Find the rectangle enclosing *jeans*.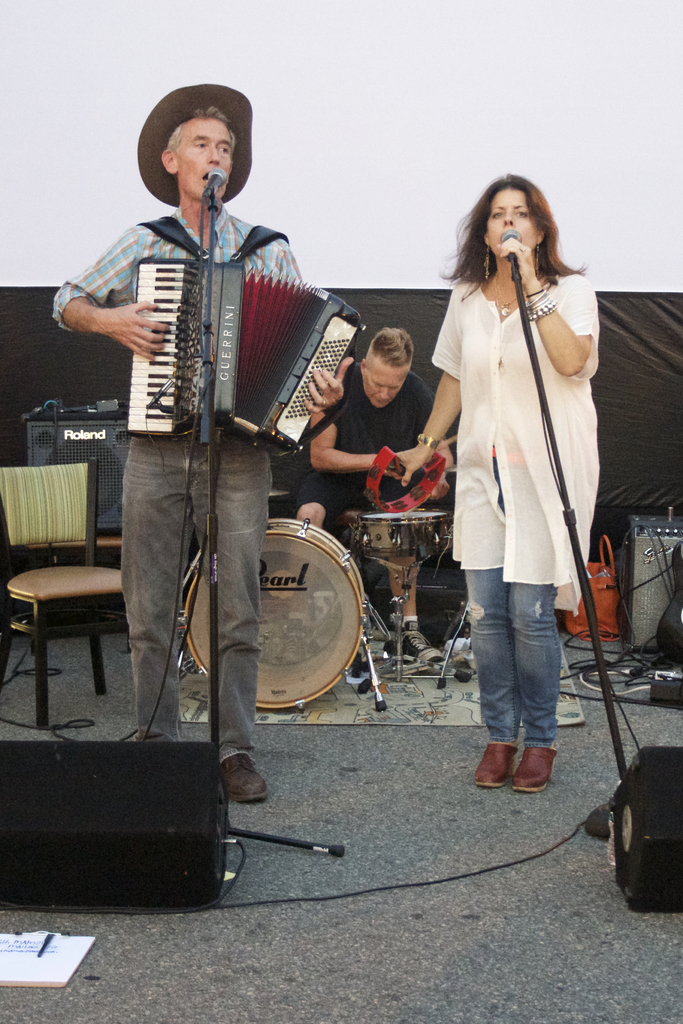
(left=468, top=565, right=580, bottom=792).
